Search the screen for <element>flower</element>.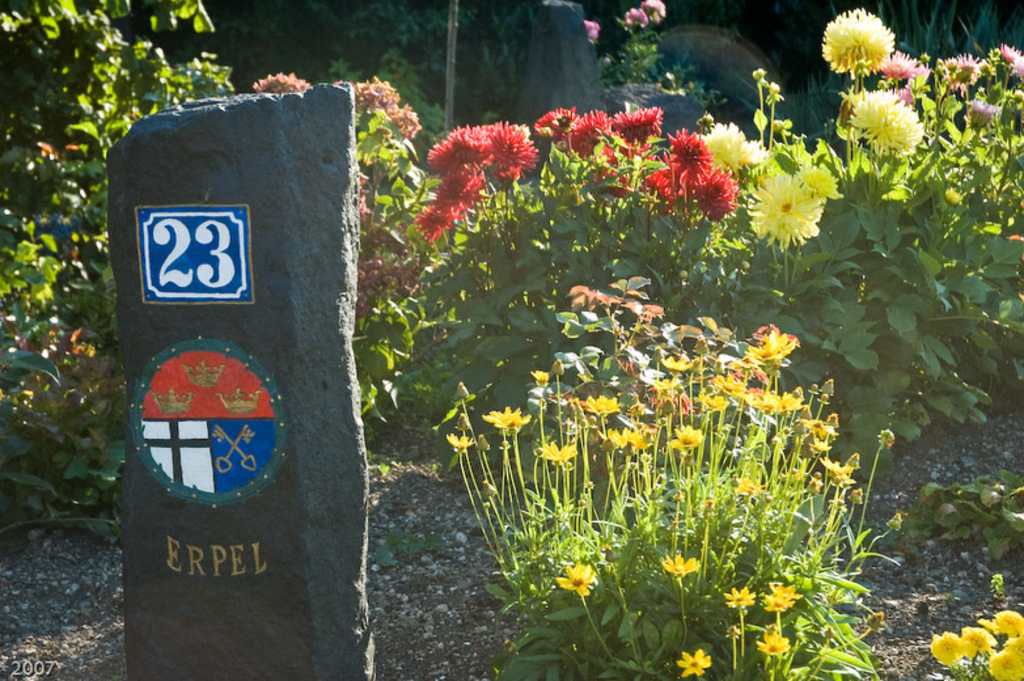
Found at bbox=(720, 584, 757, 606).
